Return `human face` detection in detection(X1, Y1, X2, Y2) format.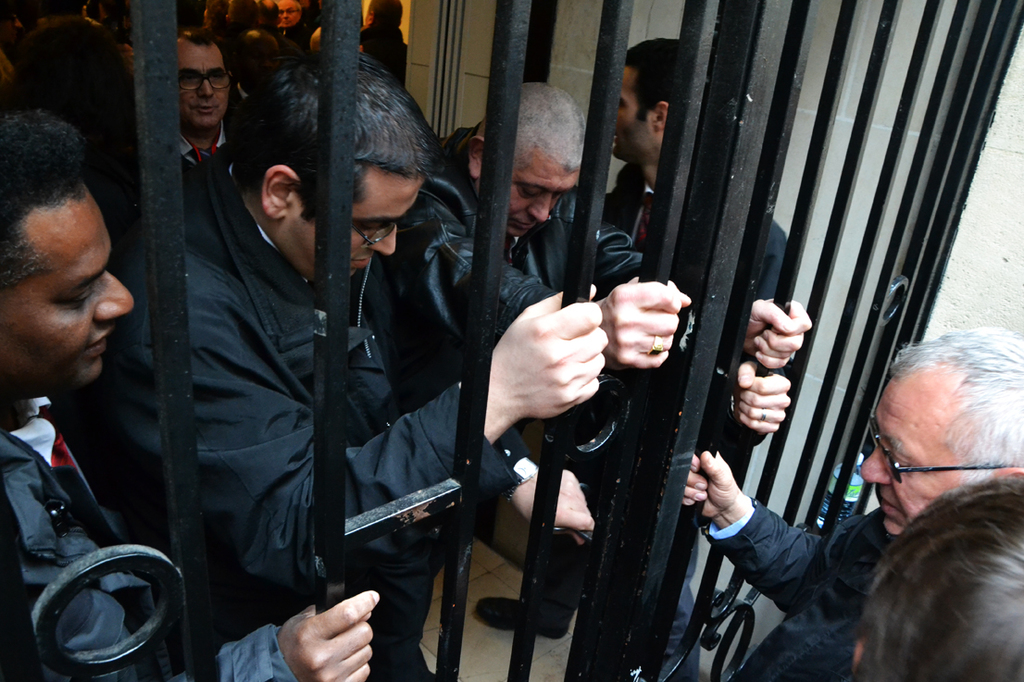
detection(281, 154, 434, 288).
